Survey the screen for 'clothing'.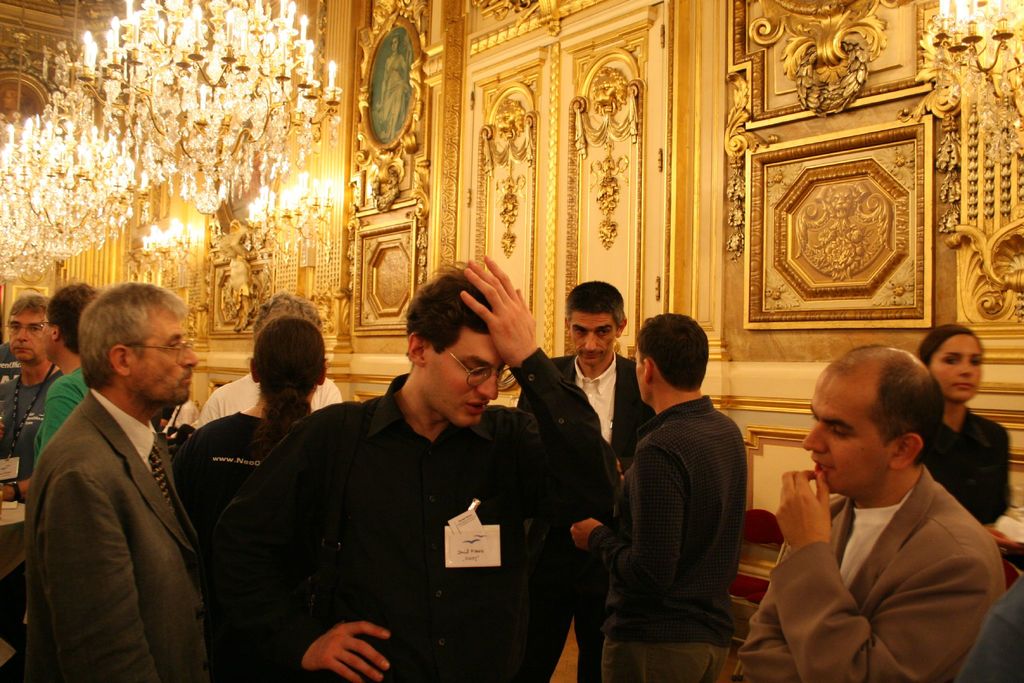
Survey found: bbox=[920, 398, 1015, 527].
